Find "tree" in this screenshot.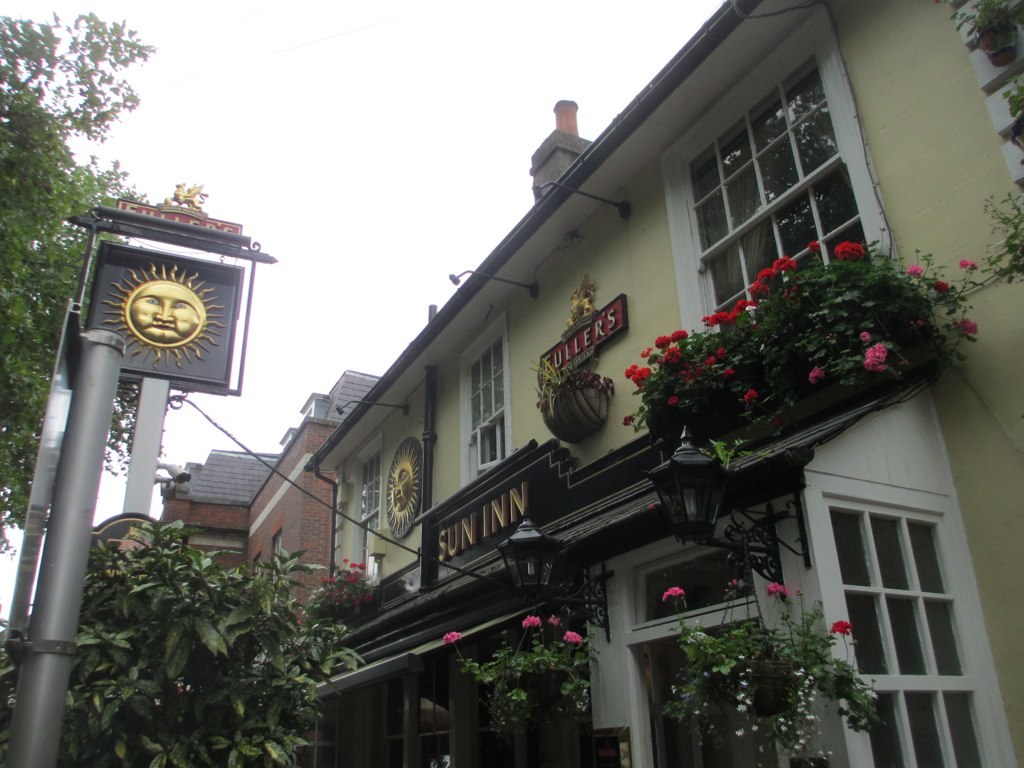
The bounding box for "tree" is [0,10,158,555].
